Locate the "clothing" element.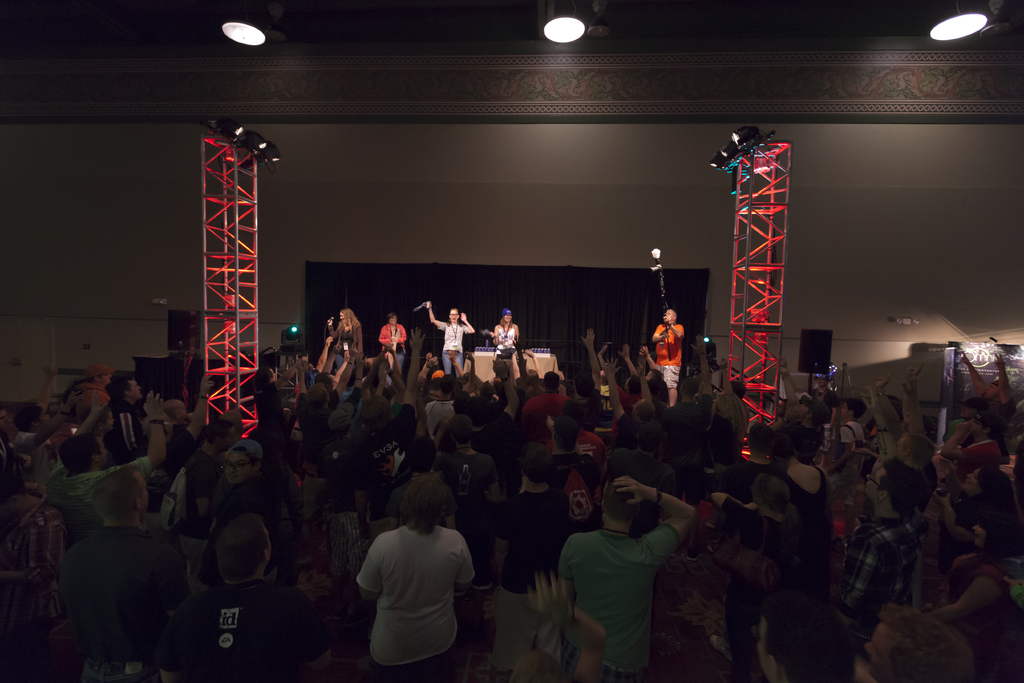
Element bbox: x1=344, y1=509, x2=486, y2=671.
